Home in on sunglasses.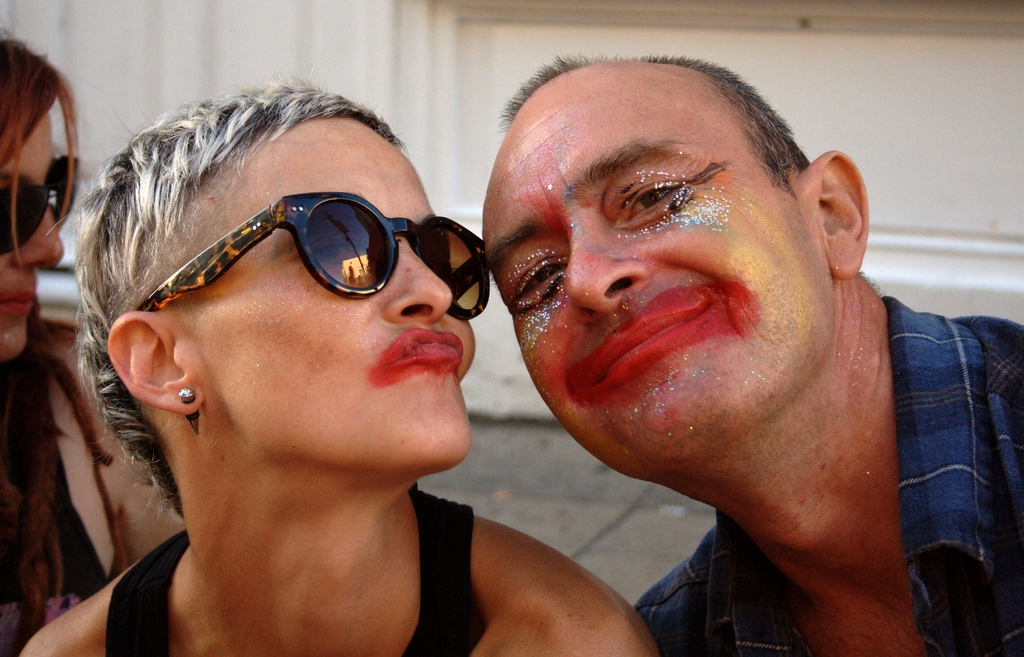
Homed in at BBox(132, 191, 488, 321).
